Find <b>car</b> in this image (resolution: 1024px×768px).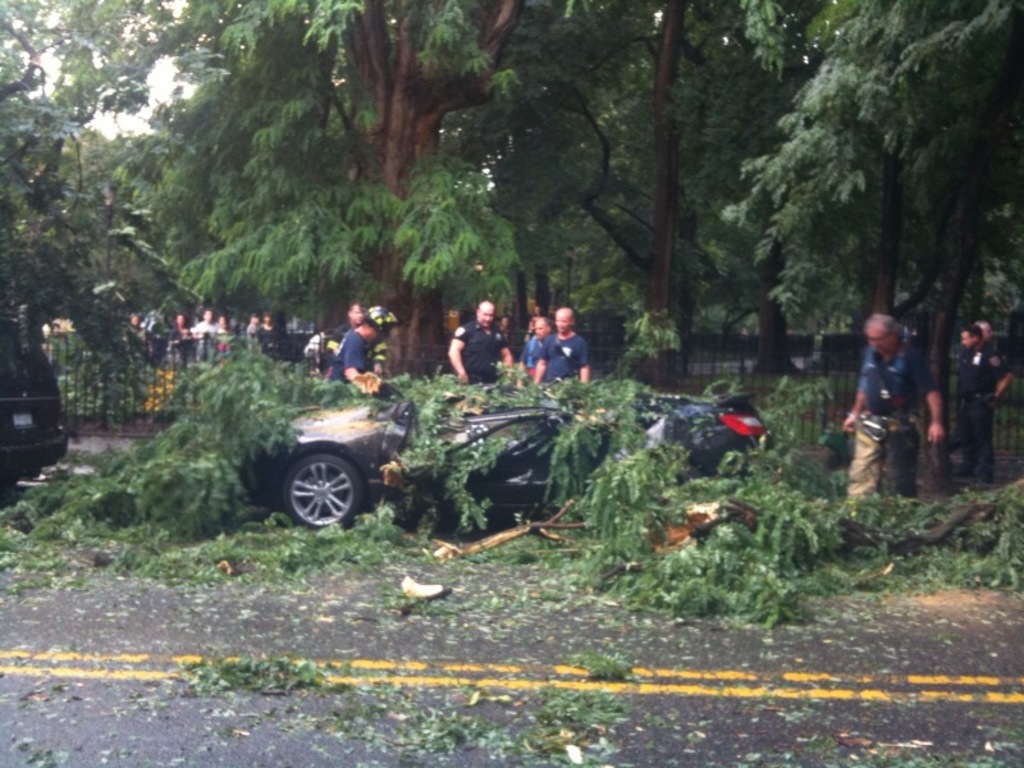
250/392/772/531.
